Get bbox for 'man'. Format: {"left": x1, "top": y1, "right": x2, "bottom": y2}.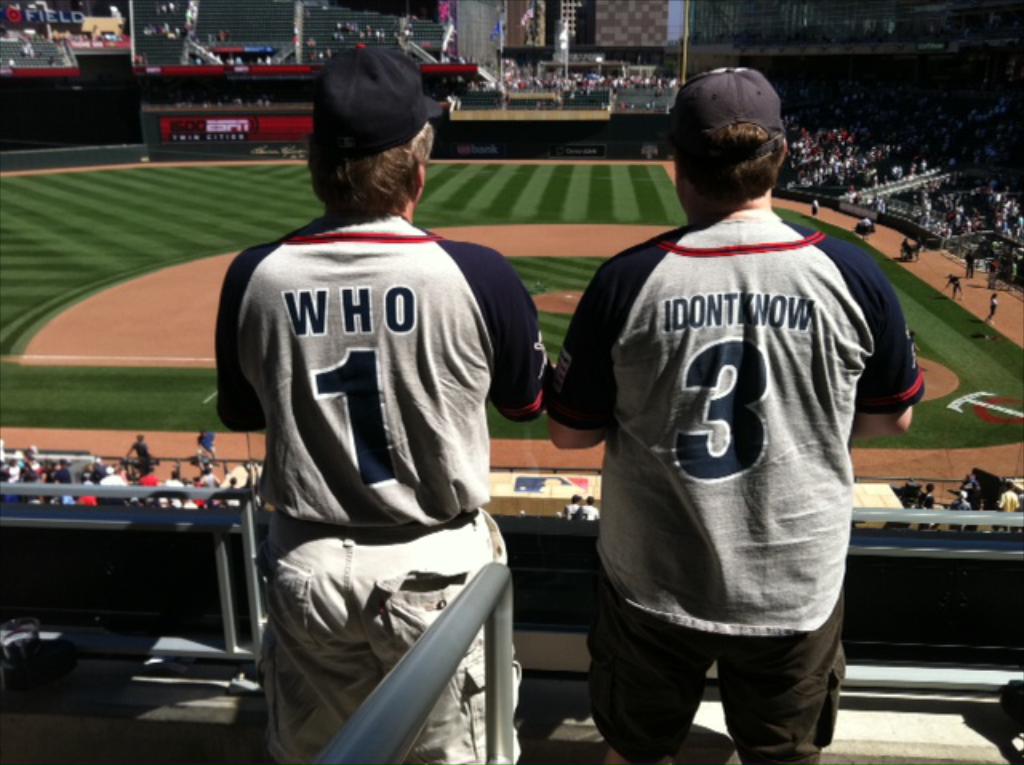
{"left": 211, "top": 38, "right": 558, "bottom": 763}.
